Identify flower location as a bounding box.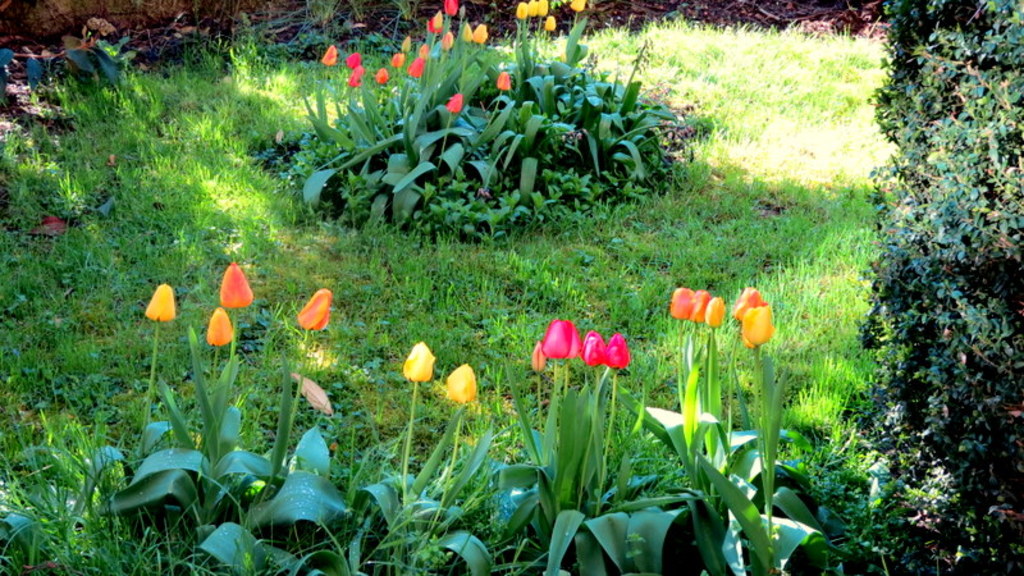
bbox(445, 91, 462, 114).
